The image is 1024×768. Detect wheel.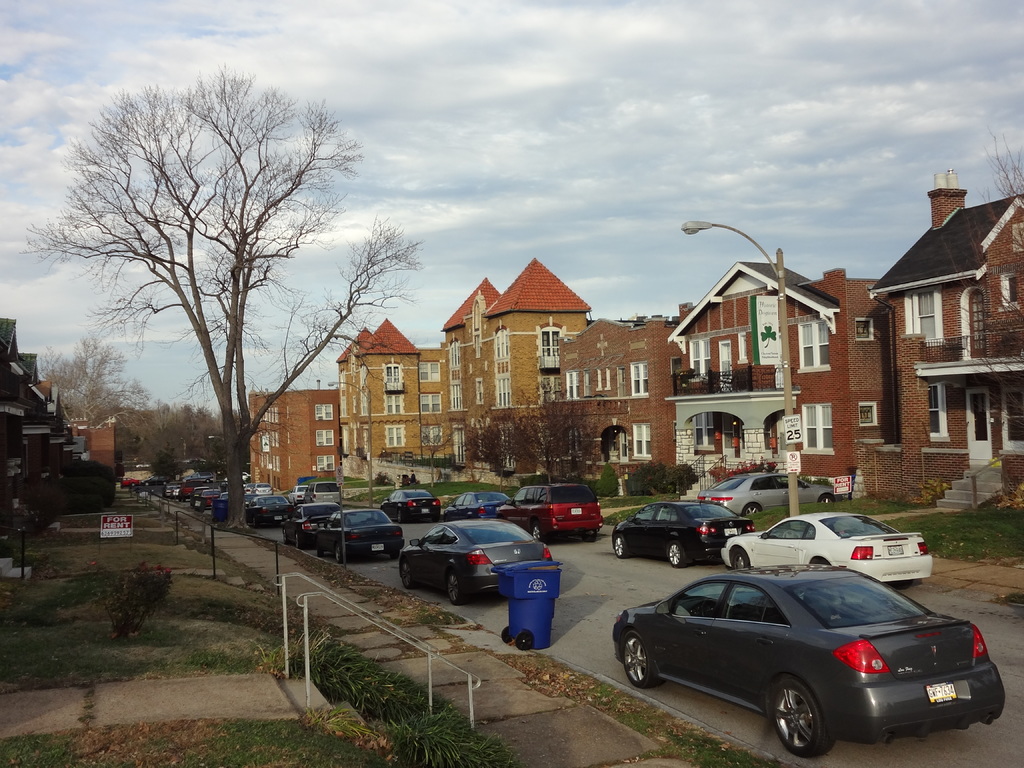
Detection: select_region(447, 573, 467, 609).
